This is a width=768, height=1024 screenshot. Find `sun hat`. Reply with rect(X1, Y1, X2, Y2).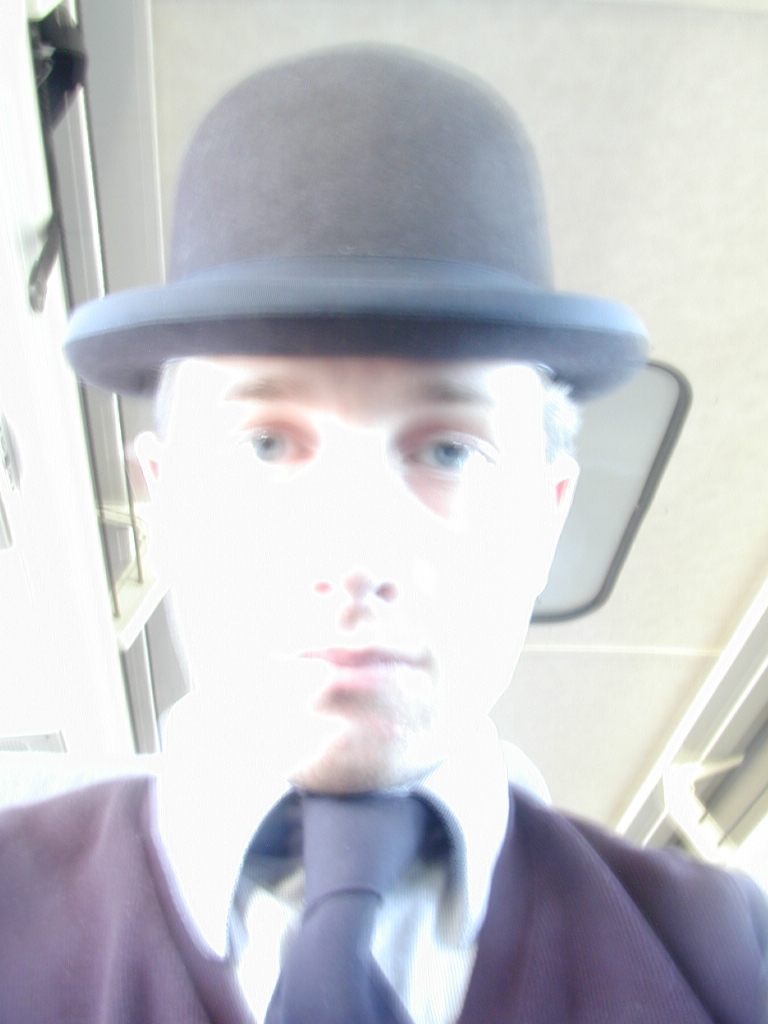
rect(51, 39, 657, 413).
